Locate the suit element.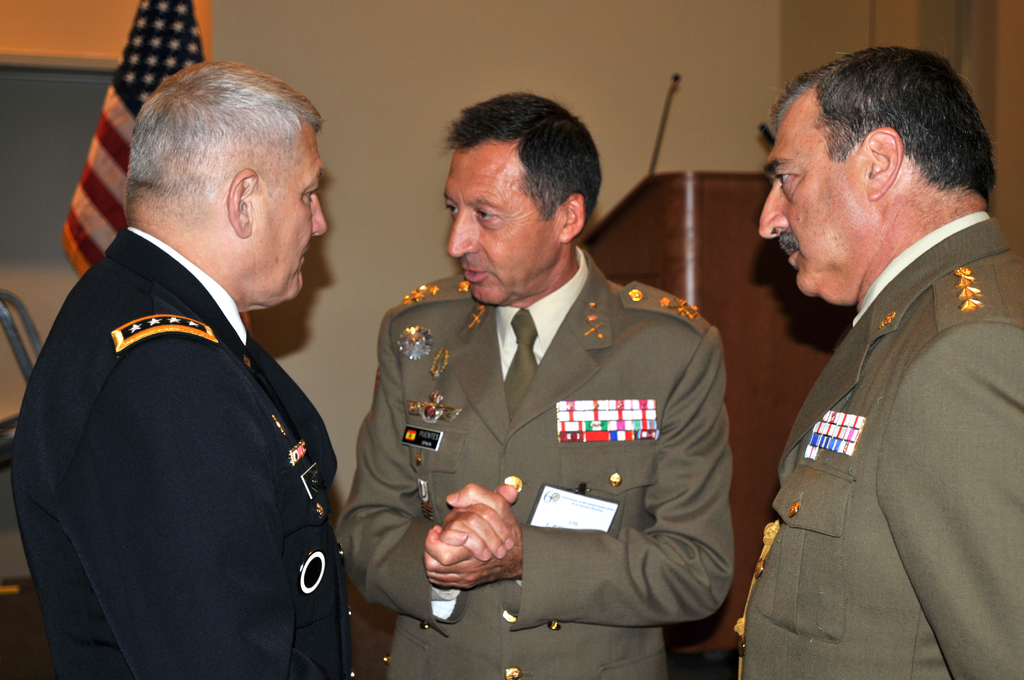
Element bbox: 6, 226, 351, 679.
